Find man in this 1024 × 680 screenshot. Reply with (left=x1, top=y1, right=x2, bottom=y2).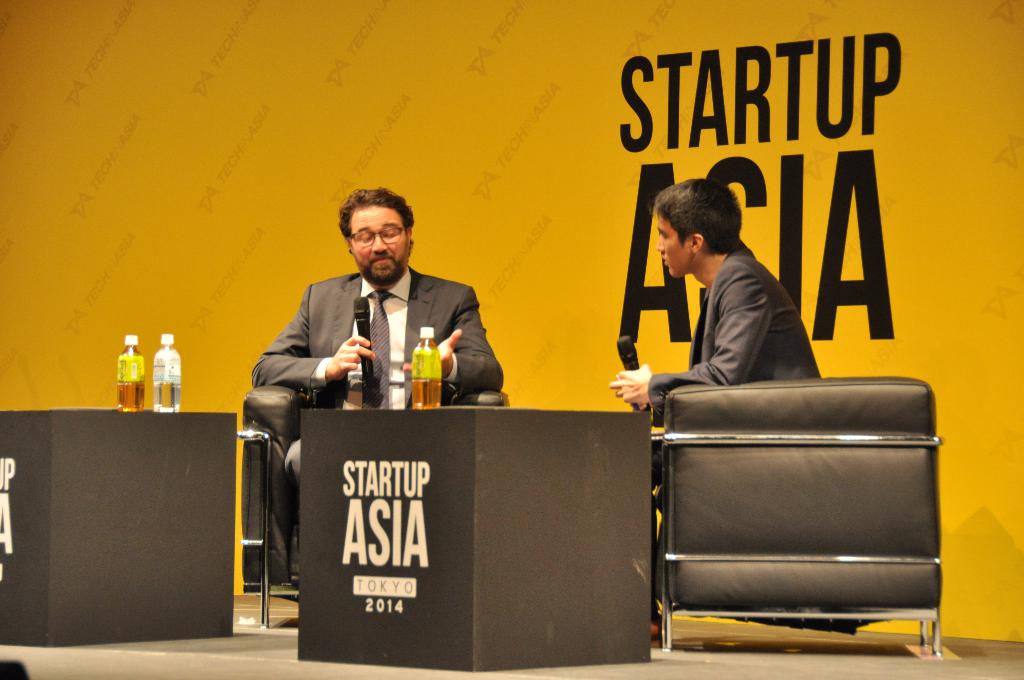
(left=254, top=188, right=504, bottom=585).
